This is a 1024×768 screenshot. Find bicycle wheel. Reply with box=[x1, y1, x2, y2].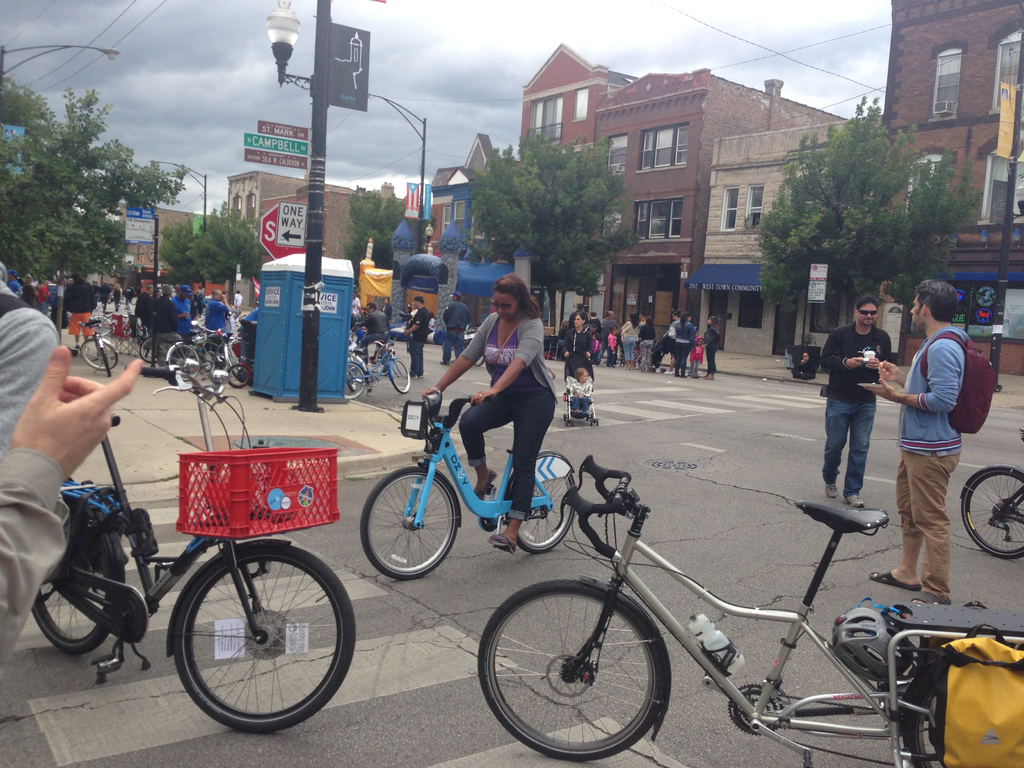
box=[467, 341, 483, 369].
